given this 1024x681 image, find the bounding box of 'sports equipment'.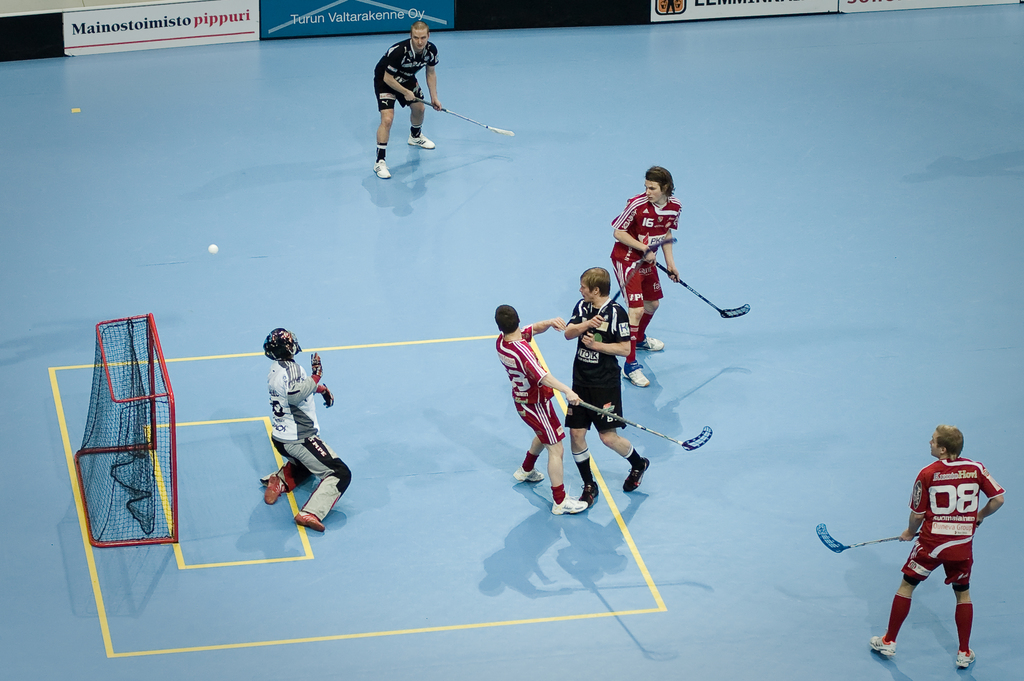
pyautogui.locateOnScreen(550, 494, 586, 515).
